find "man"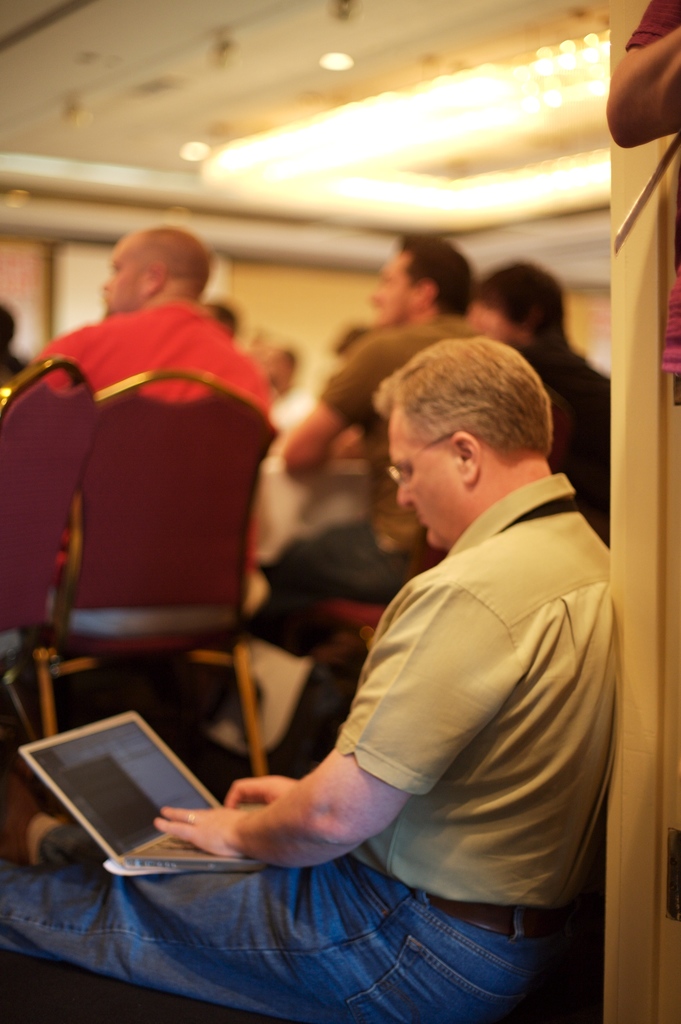
<bbox>468, 256, 613, 554</bbox>
